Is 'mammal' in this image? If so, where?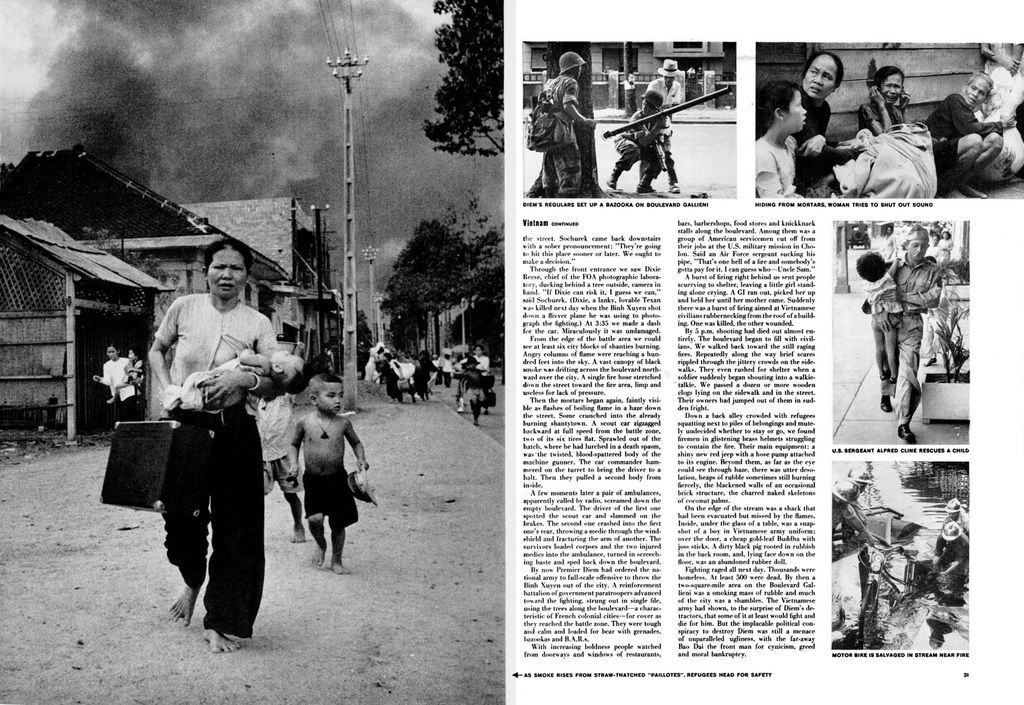
Yes, at x1=799 y1=50 x2=855 y2=197.
